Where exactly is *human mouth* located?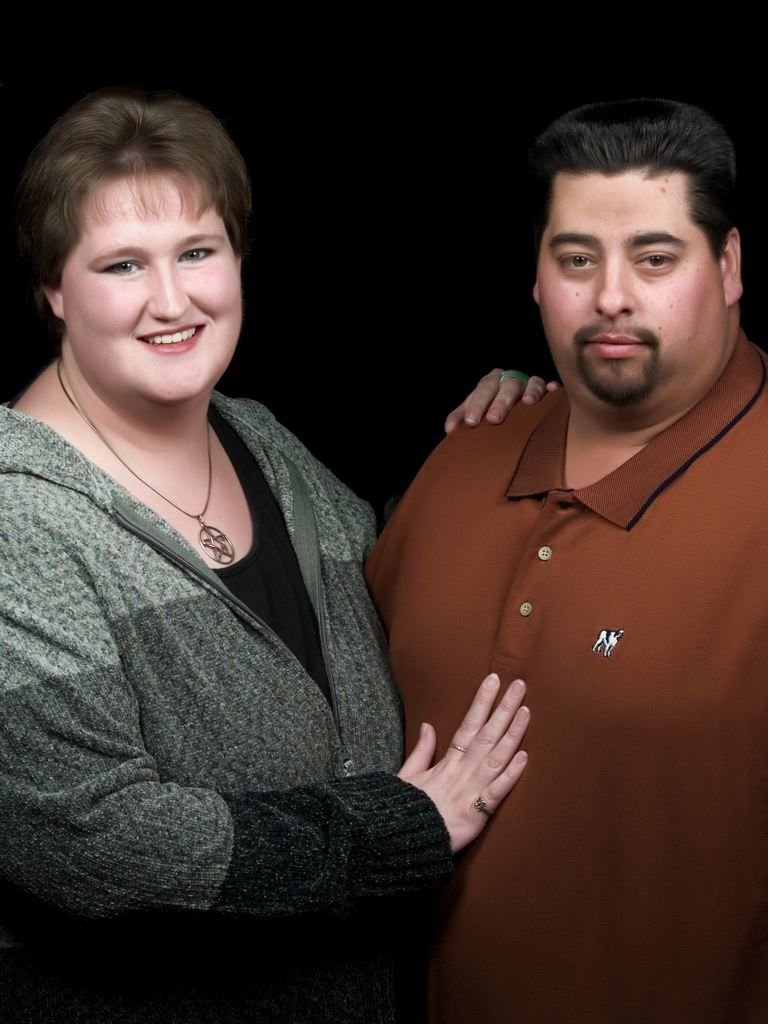
Its bounding box is box(582, 333, 647, 355).
